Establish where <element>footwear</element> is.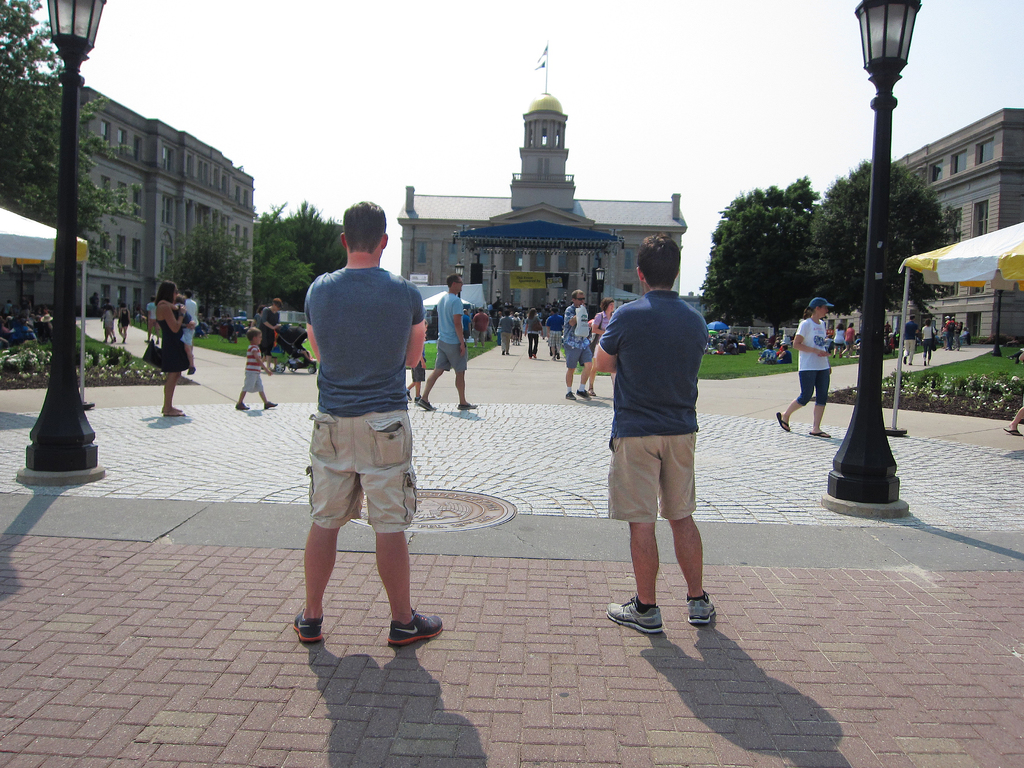
Established at 414:397:420:403.
